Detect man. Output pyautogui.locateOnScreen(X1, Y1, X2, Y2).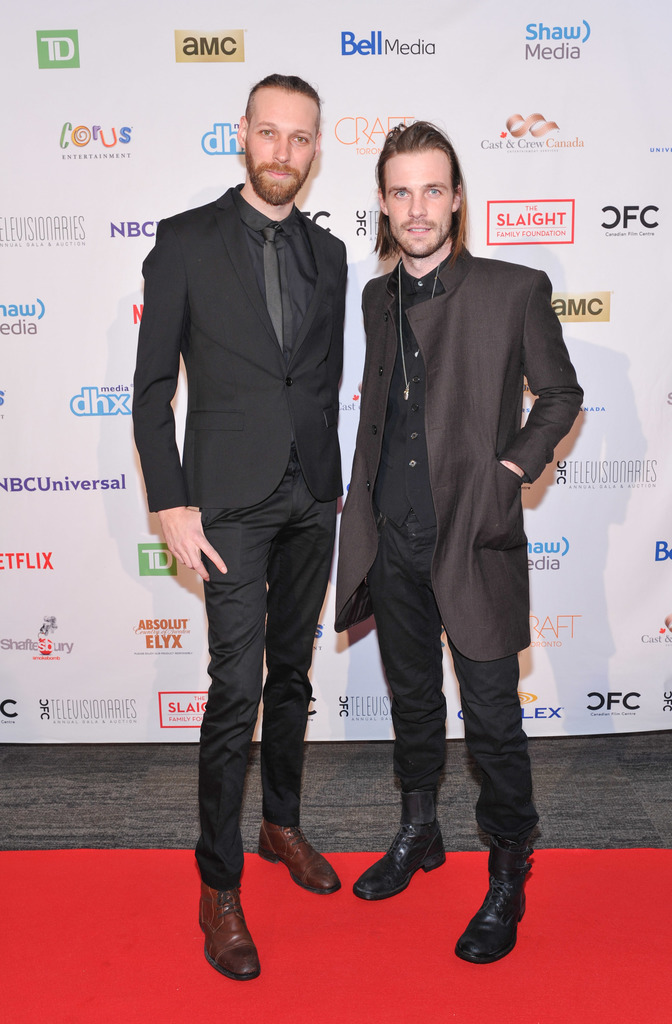
pyautogui.locateOnScreen(333, 120, 584, 974).
